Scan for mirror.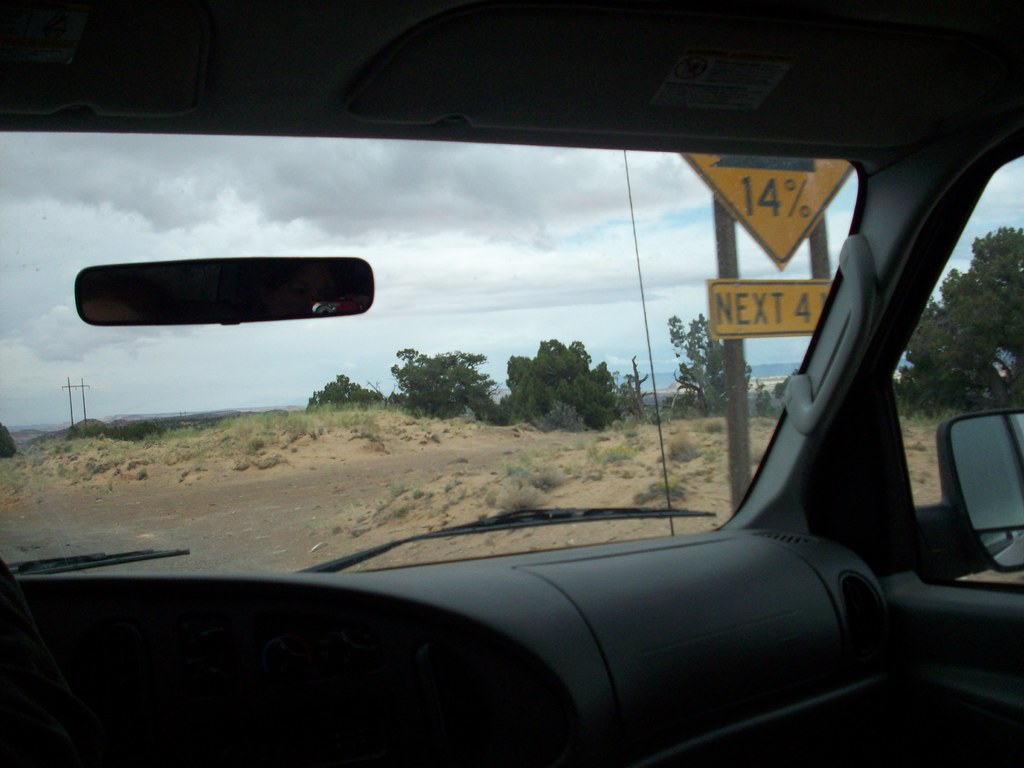
Scan result: crop(81, 265, 368, 319).
